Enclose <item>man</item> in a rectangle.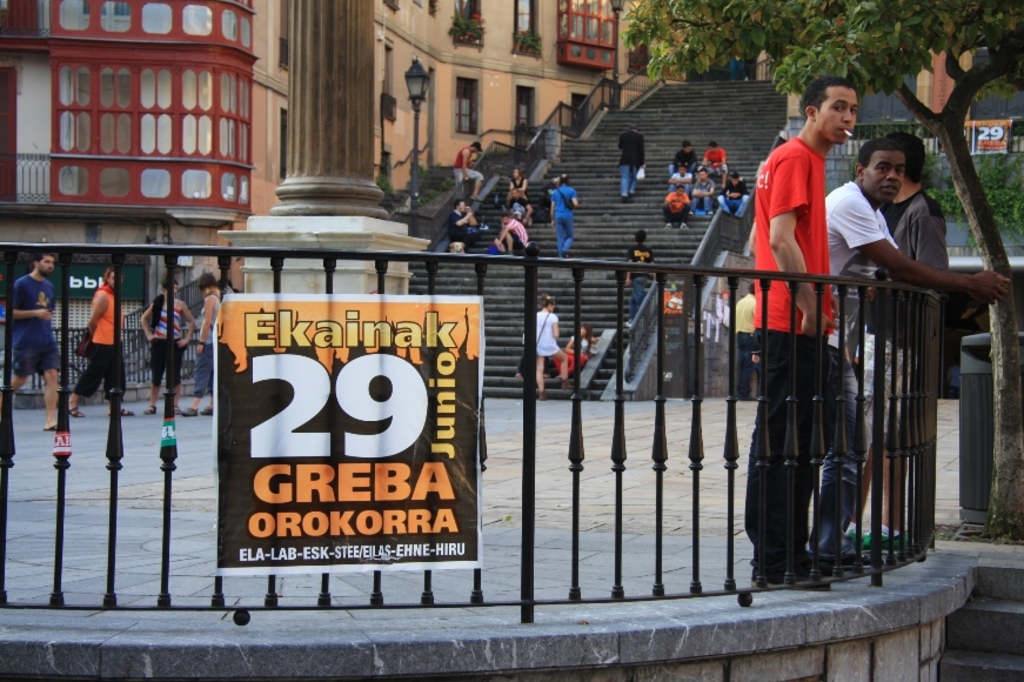
crop(551, 173, 578, 262).
